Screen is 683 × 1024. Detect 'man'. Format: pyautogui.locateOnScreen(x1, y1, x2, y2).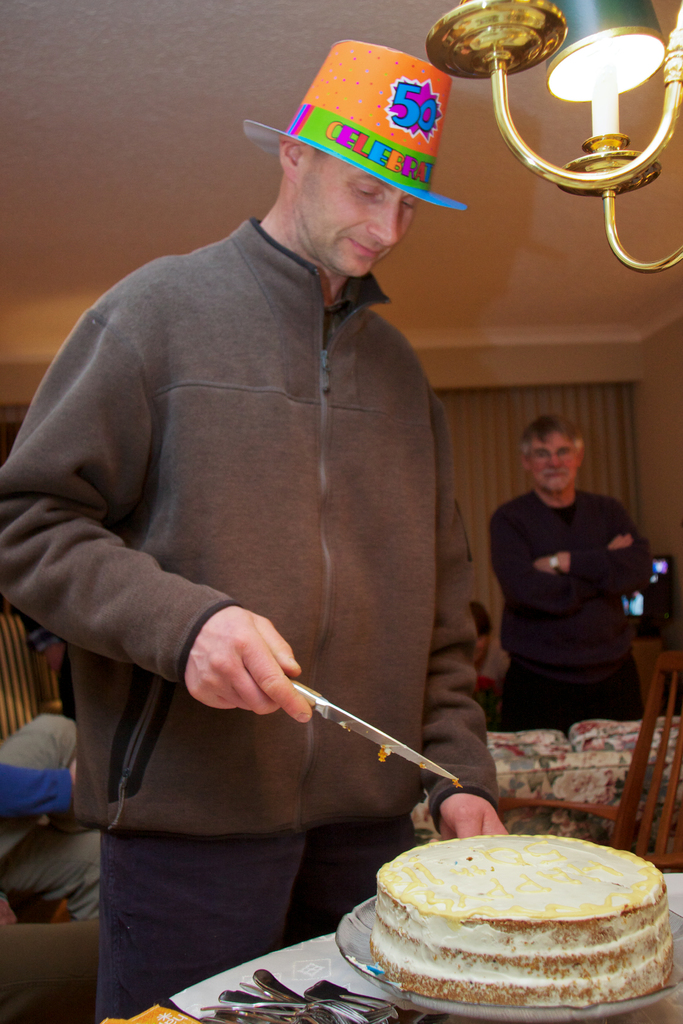
pyautogui.locateOnScreen(2, 40, 486, 1018).
